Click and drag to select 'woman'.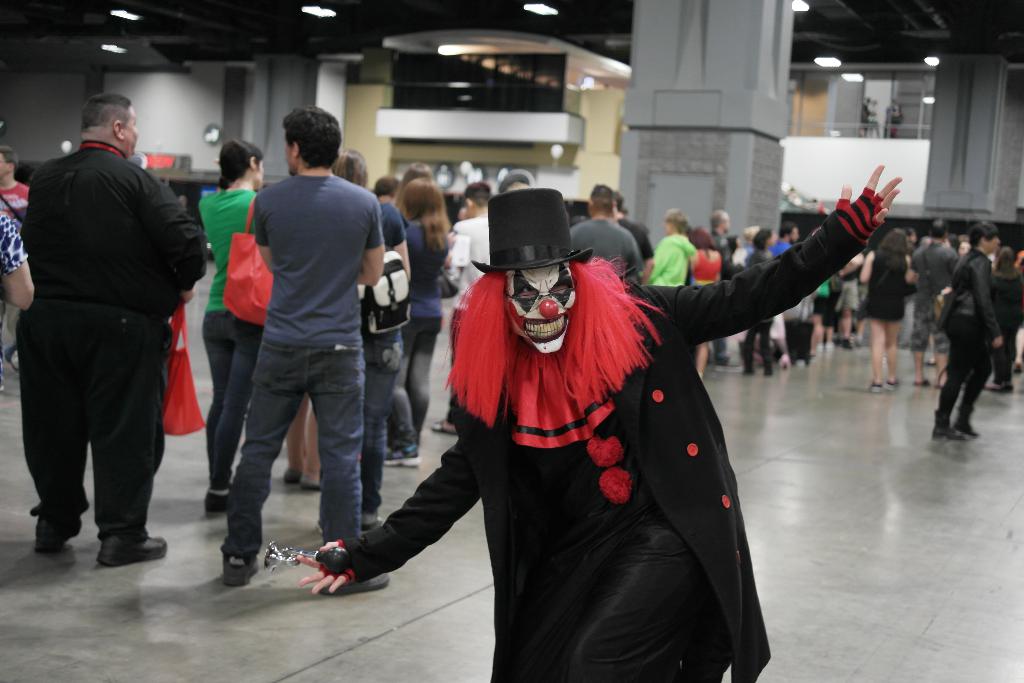
Selection: l=991, t=247, r=1021, b=391.
